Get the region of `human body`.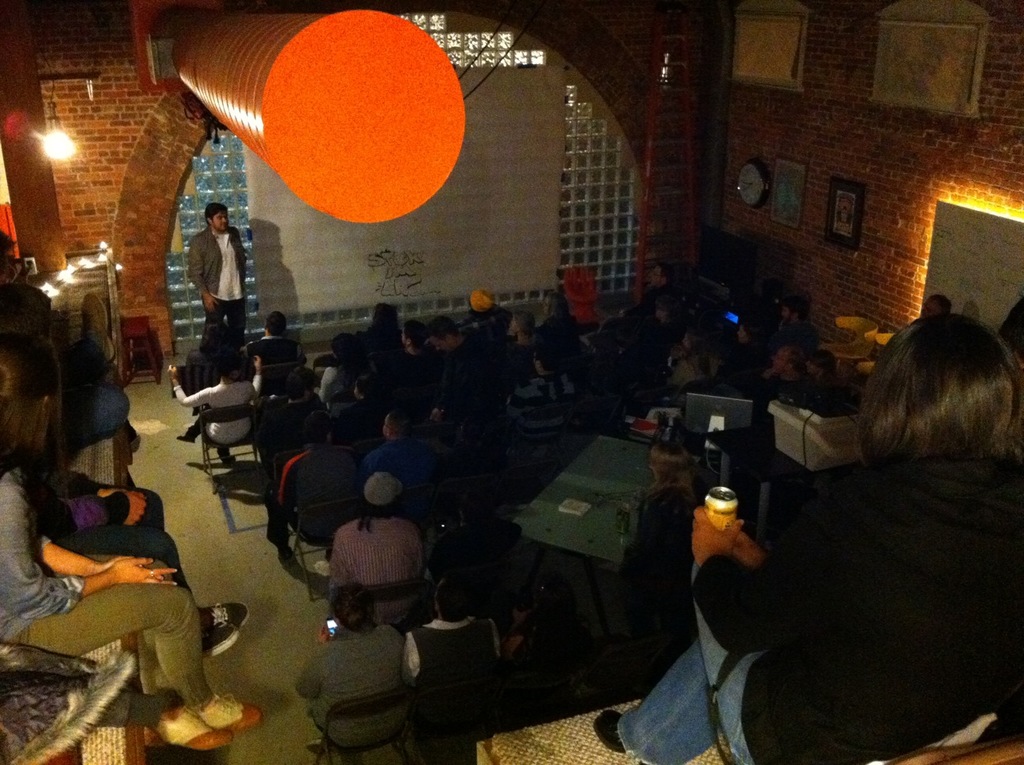
<bbox>170, 351, 259, 461</bbox>.
